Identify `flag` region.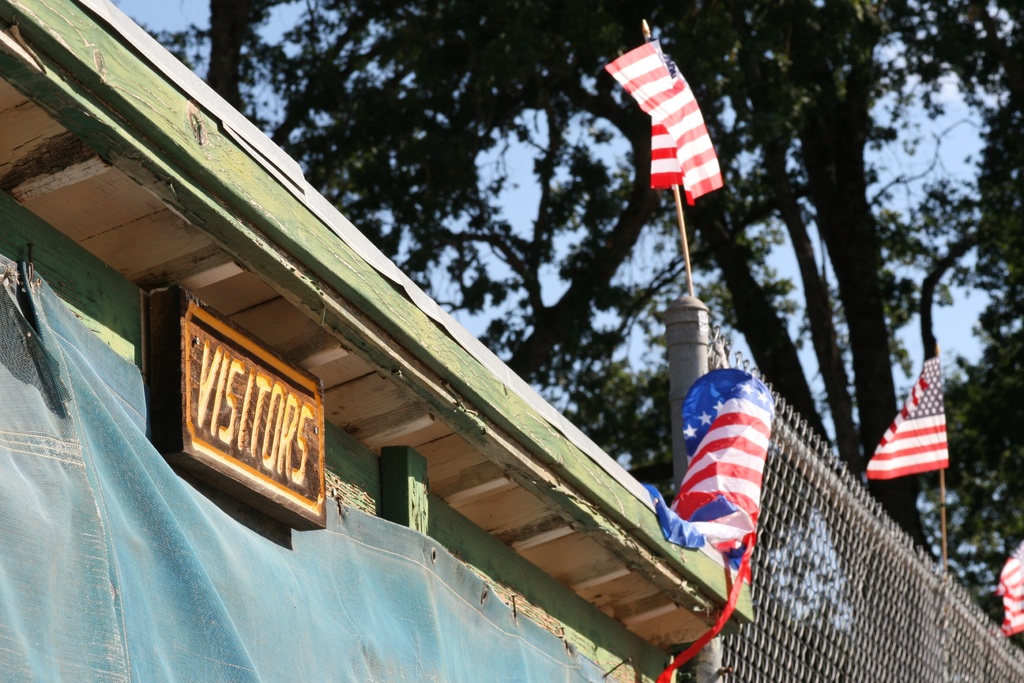
Region: 982, 548, 1023, 638.
